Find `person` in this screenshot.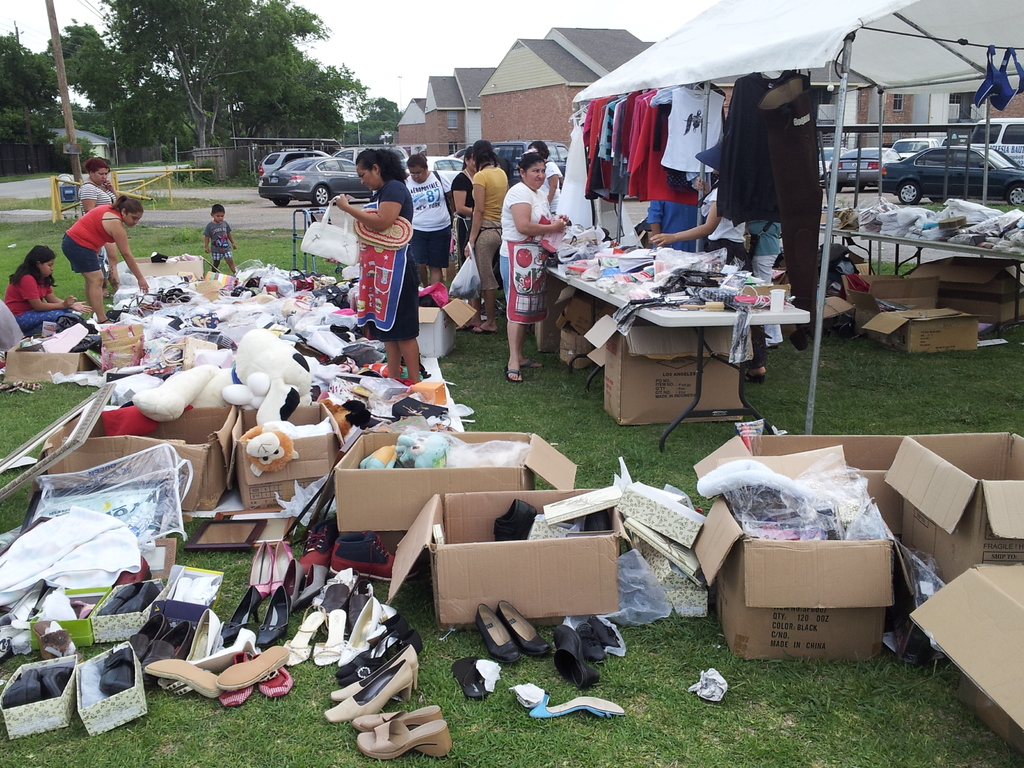
The bounding box for `person` is 747,221,784,349.
